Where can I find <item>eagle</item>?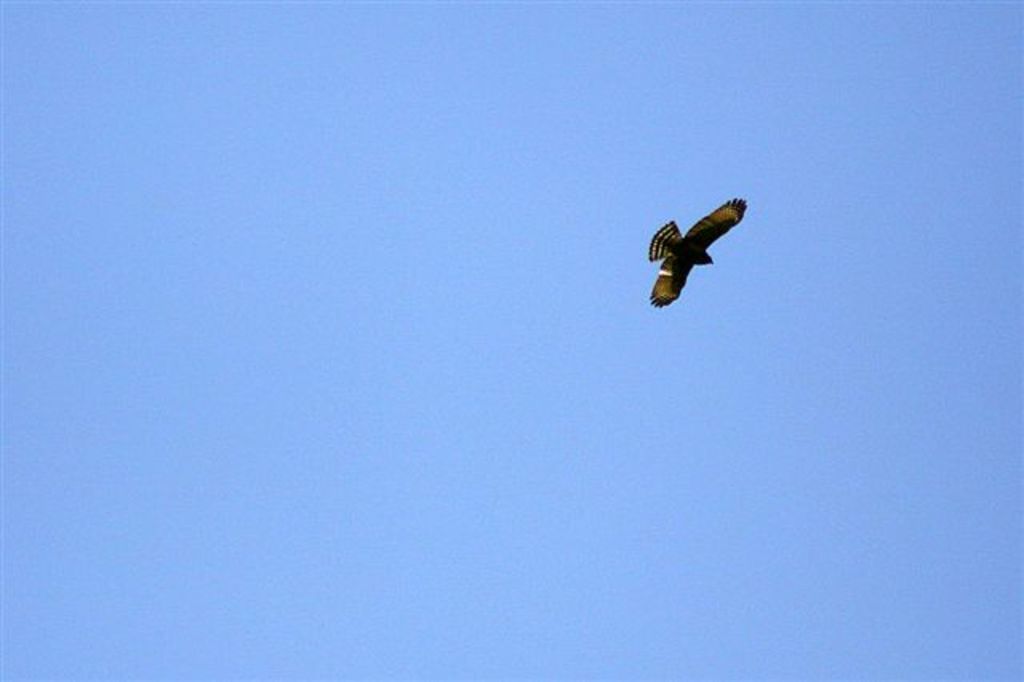
You can find it at region(650, 189, 754, 312).
